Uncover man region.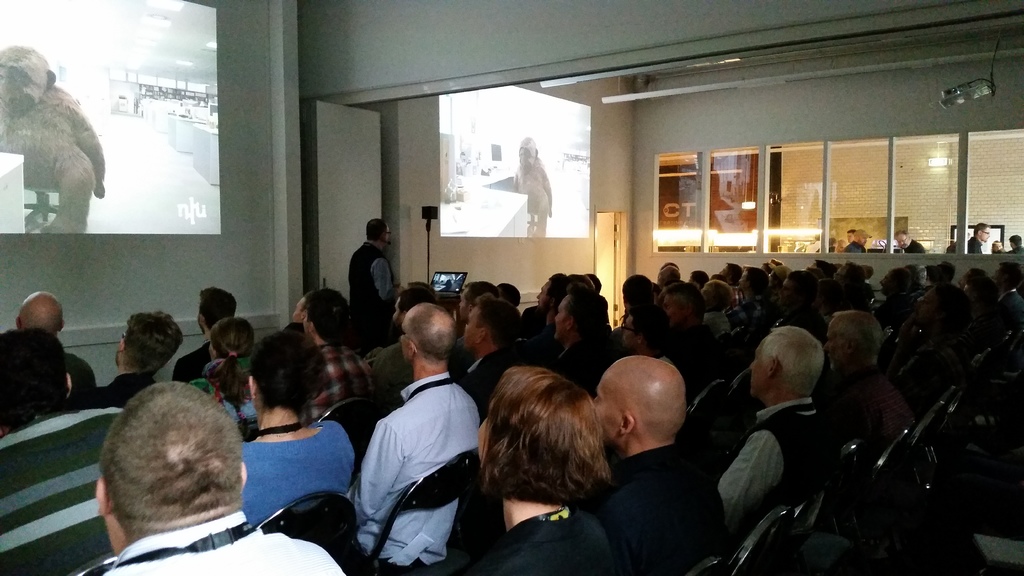
Uncovered: [x1=493, y1=281, x2=521, y2=307].
